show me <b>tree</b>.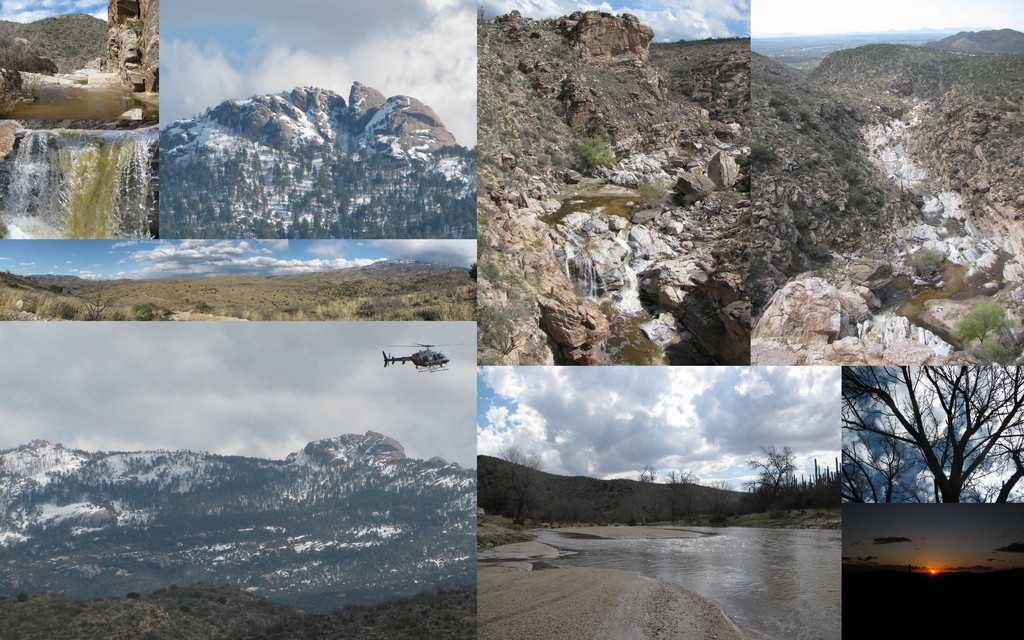
<b>tree</b> is here: x1=842 y1=363 x2=1023 y2=500.
